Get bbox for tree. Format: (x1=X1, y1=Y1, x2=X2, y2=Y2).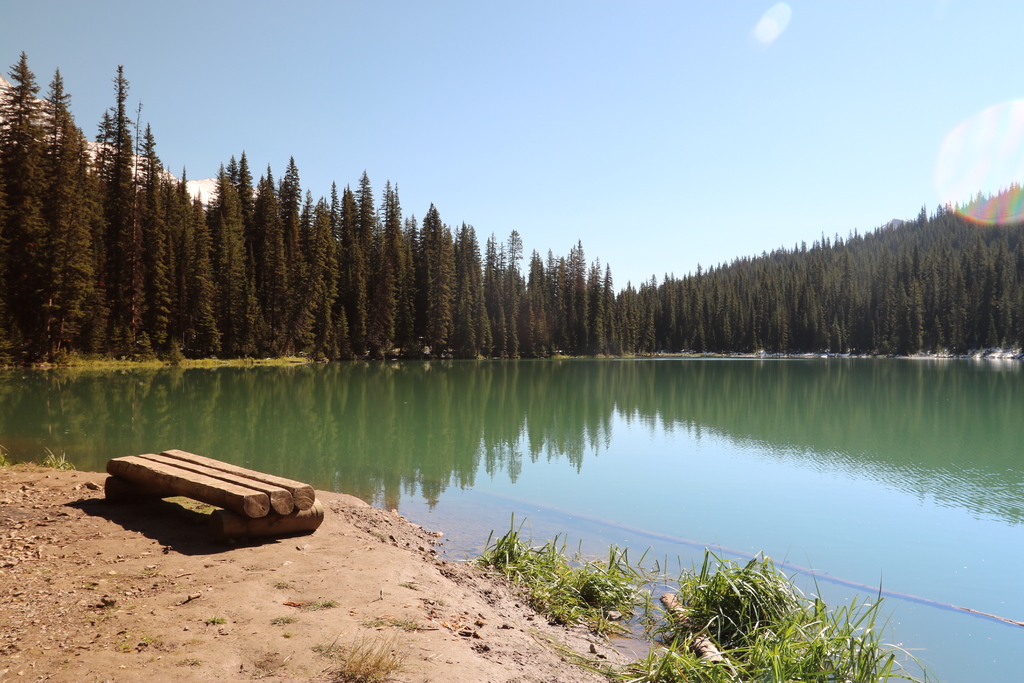
(x1=698, y1=269, x2=721, y2=356).
